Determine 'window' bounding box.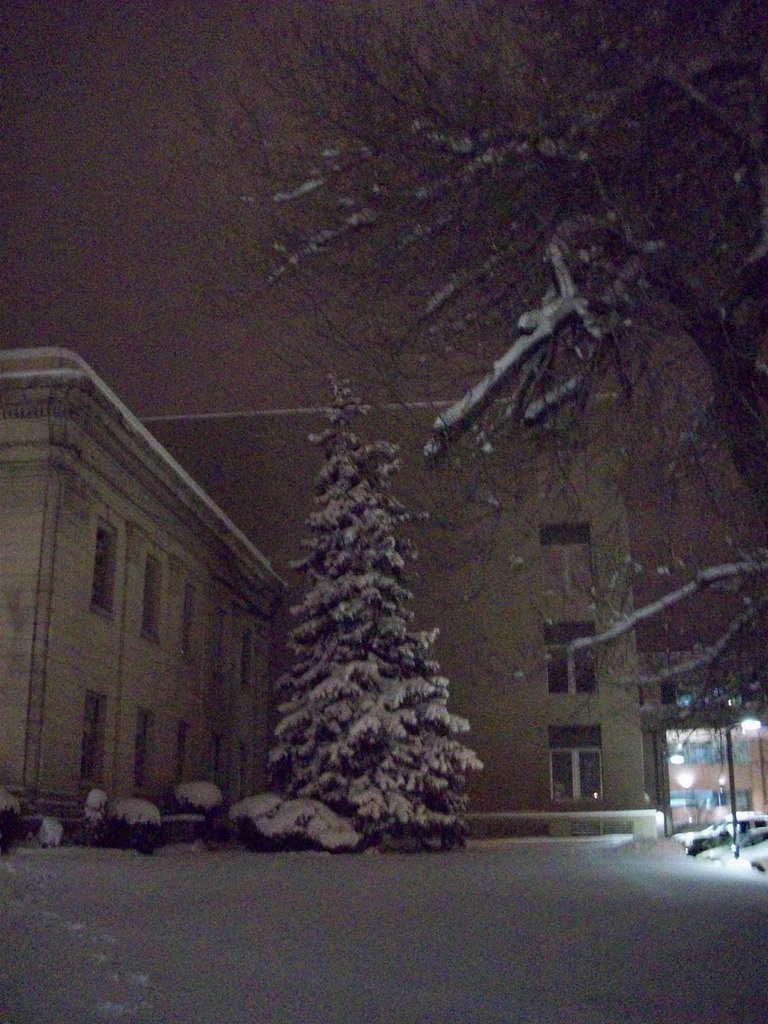
Determined: (135, 709, 152, 793).
